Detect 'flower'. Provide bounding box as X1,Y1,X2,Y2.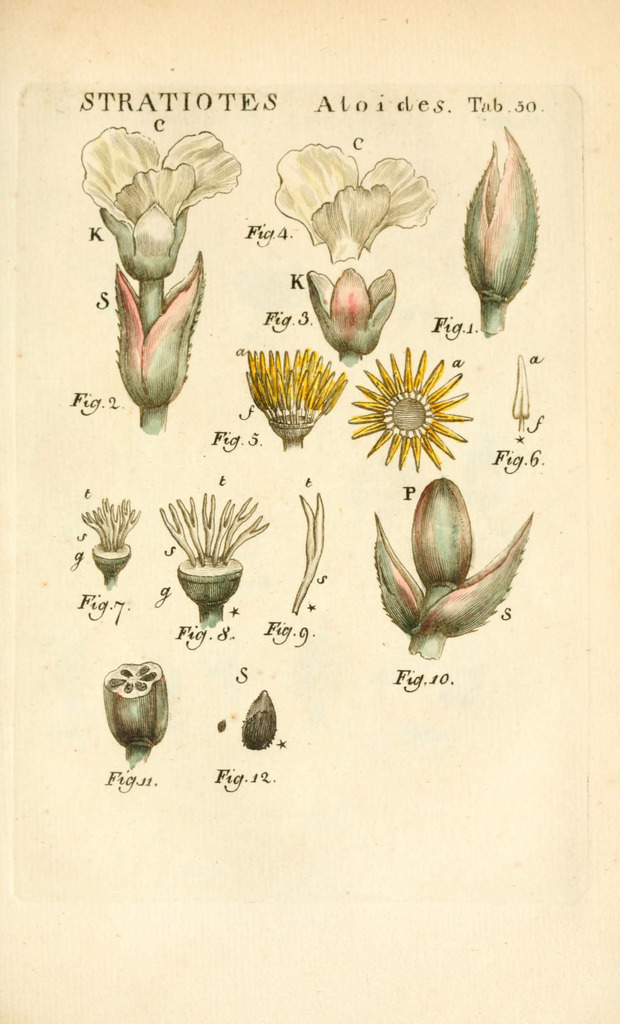
273,140,430,260.
